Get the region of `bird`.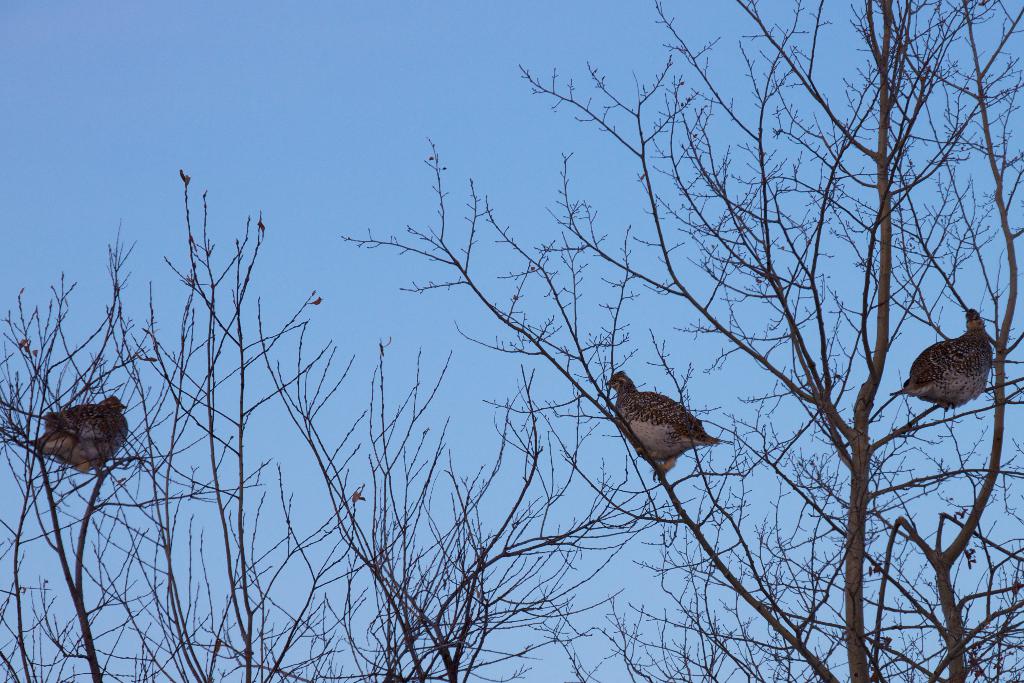
(left=31, top=394, right=133, bottom=475).
